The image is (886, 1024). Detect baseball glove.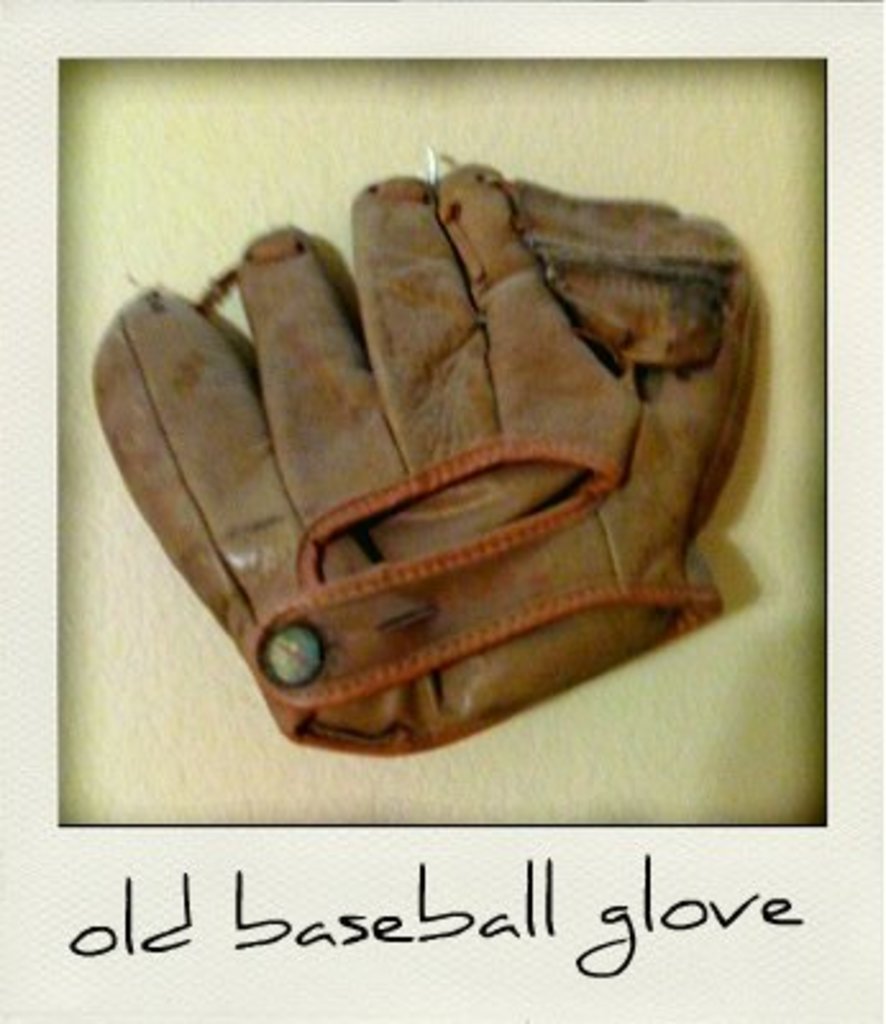
Detection: (85,166,763,765).
